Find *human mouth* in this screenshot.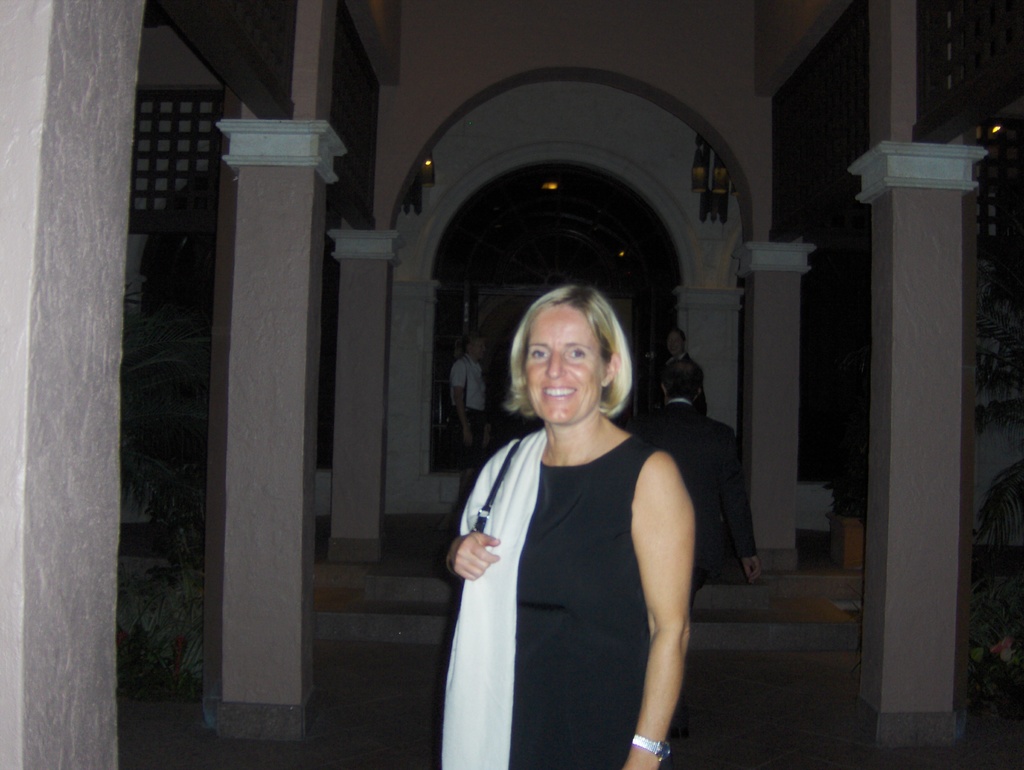
The bounding box for *human mouth* is pyautogui.locateOnScreen(540, 383, 576, 400).
